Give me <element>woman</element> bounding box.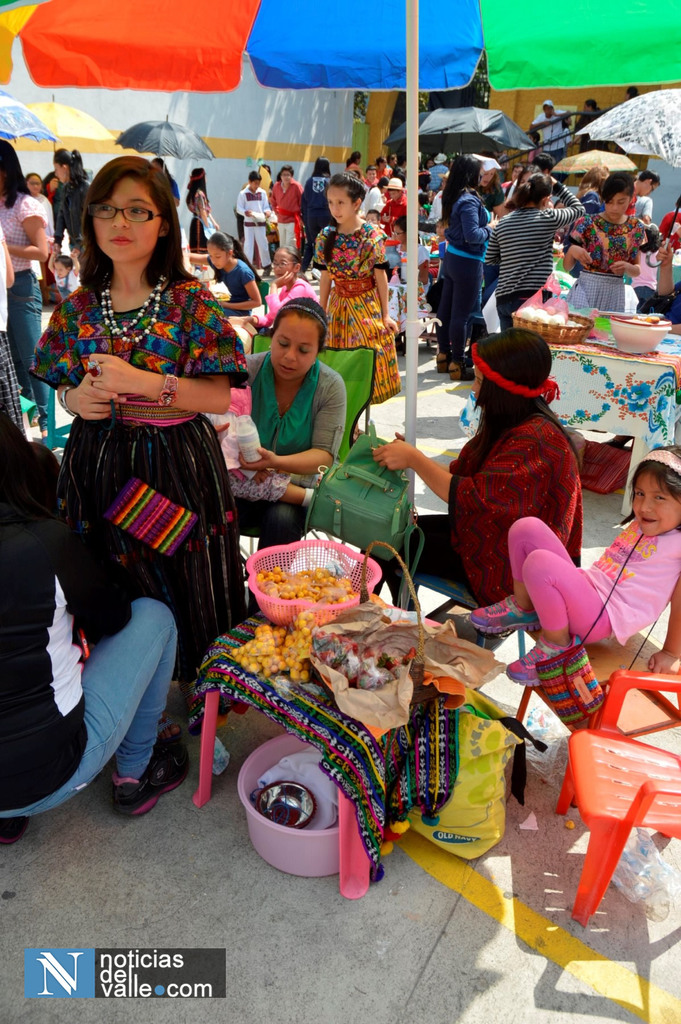
locate(214, 292, 349, 552).
